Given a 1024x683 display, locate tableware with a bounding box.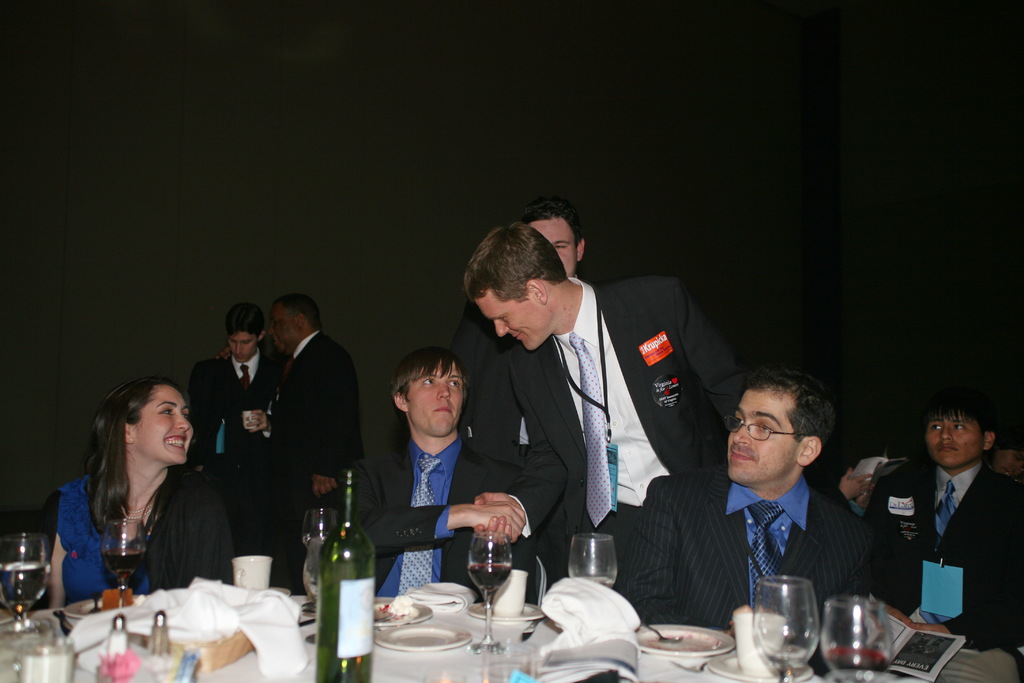
Located: (373,598,436,628).
